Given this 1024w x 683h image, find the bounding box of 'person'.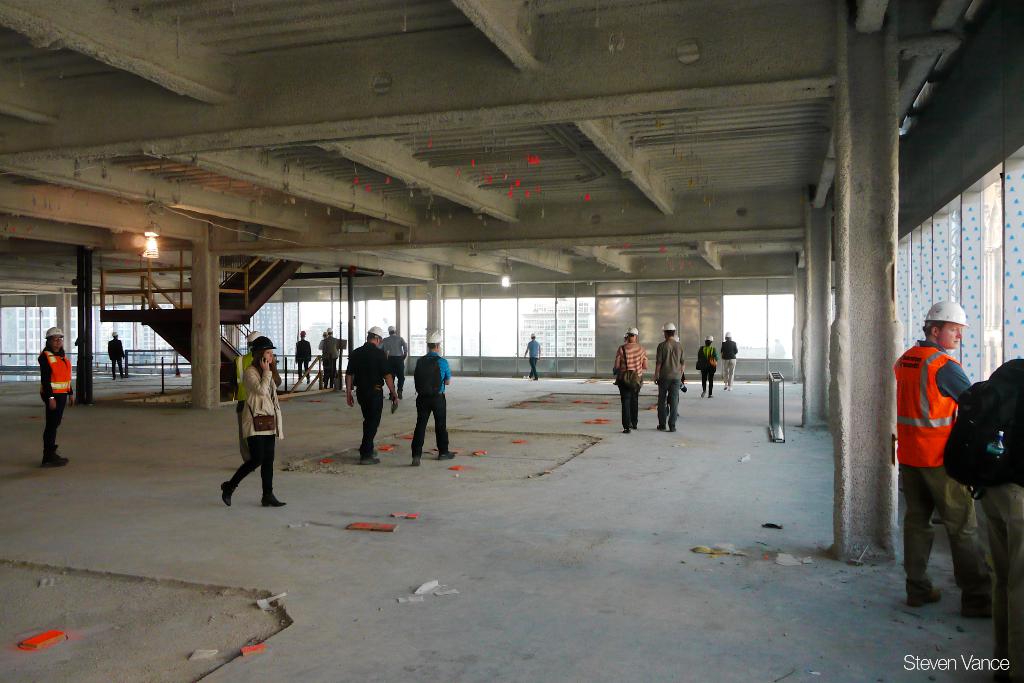
[33,327,83,474].
